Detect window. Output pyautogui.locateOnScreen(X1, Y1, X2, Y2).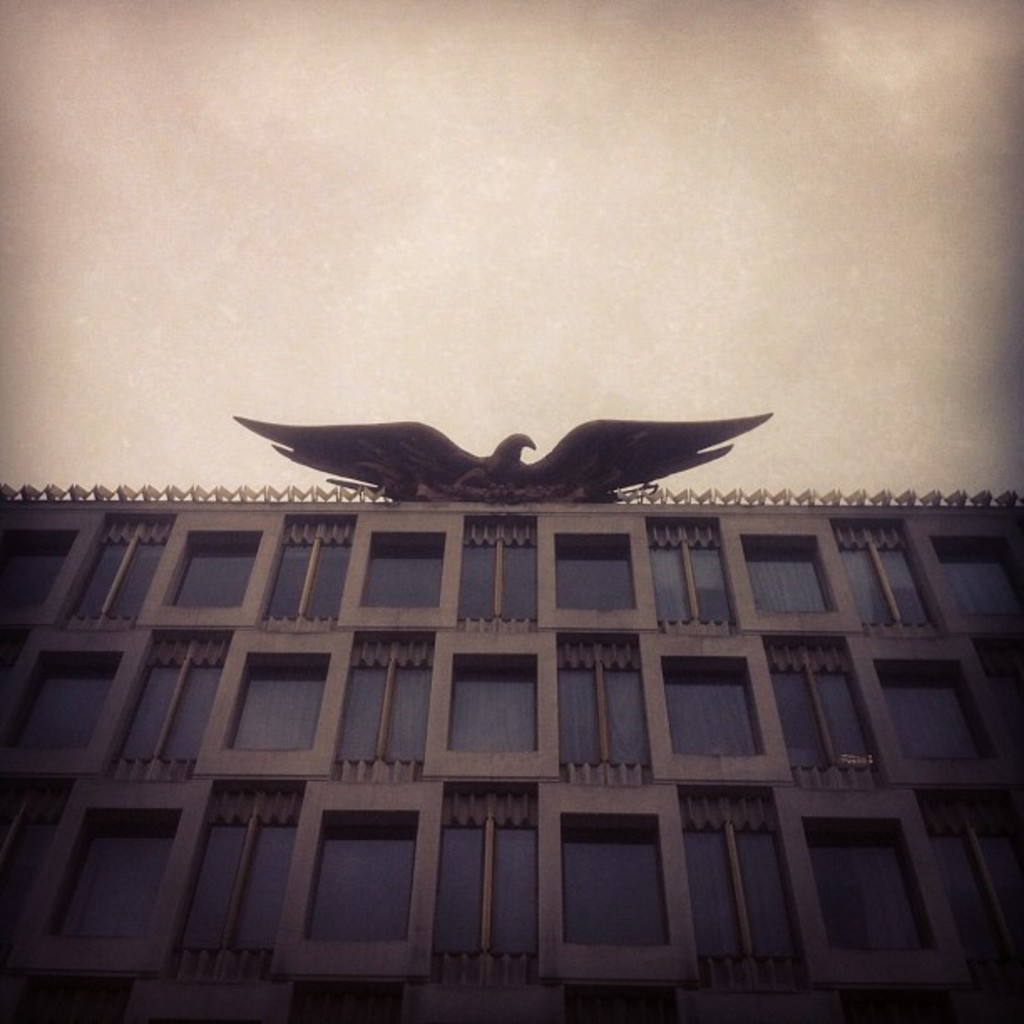
pyautogui.locateOnScreen(286, 970, 400, 1022).
